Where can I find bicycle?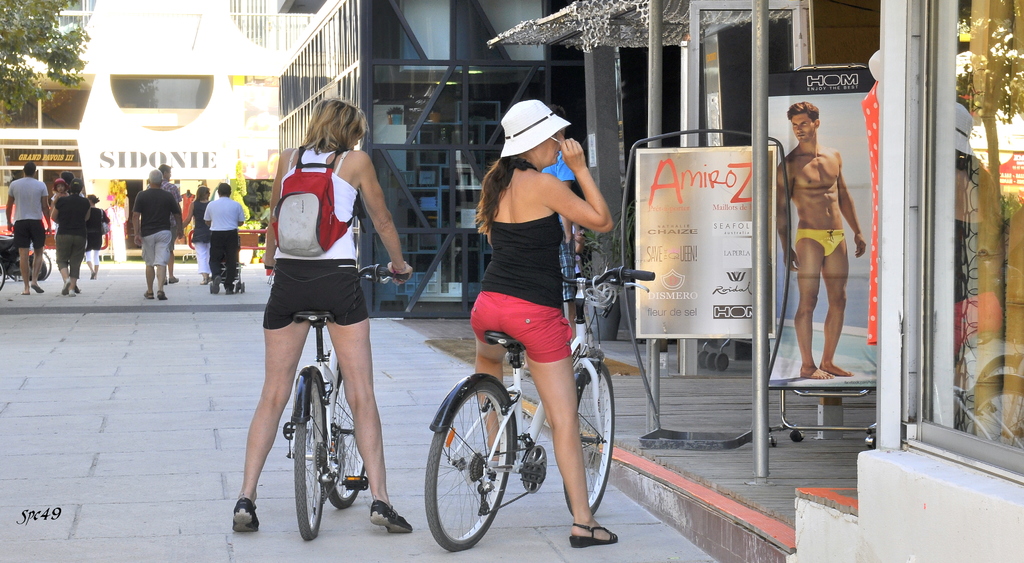
You can find it at x1=421 y1=266 x2=621 y2=551.
